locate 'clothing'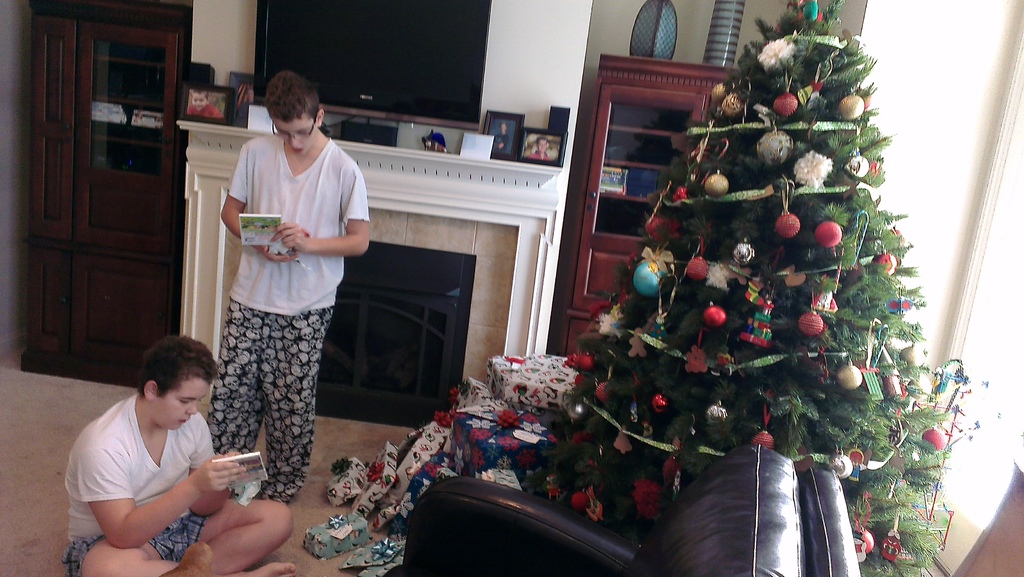
bbox=[176, 88, 356, 505]
